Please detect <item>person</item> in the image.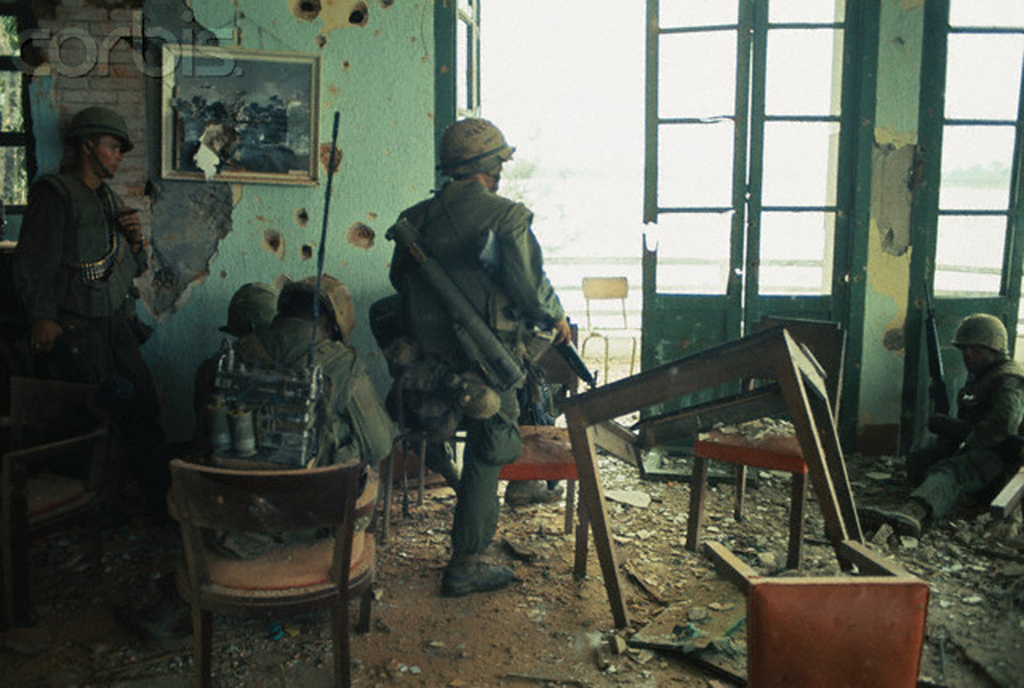
x1=207 y1=279 x2=291 y2=365.
